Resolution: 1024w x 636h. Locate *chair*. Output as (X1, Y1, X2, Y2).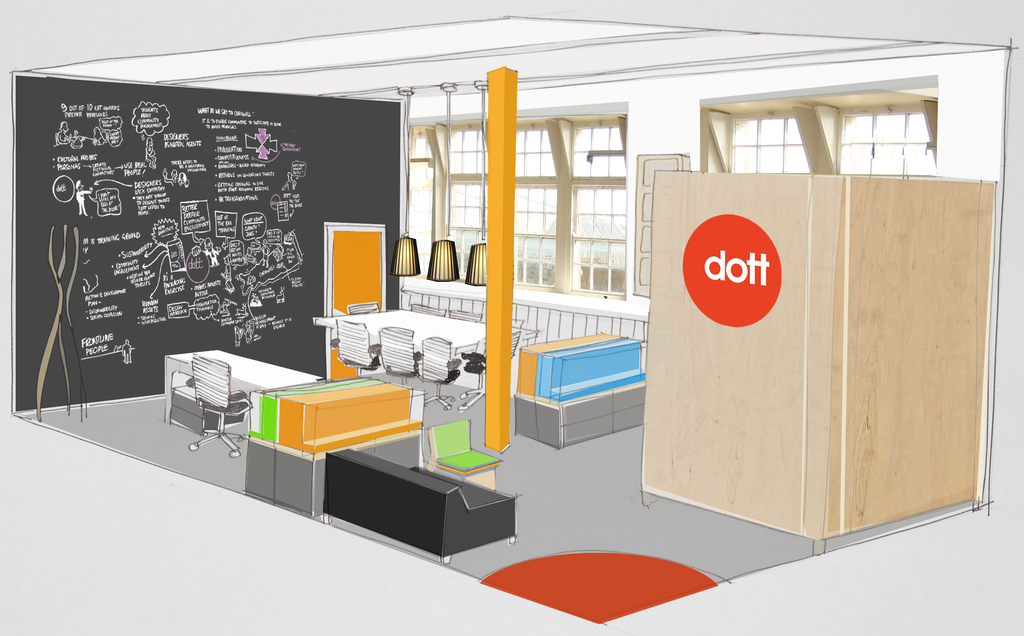
(409, 301, 445, 320).
